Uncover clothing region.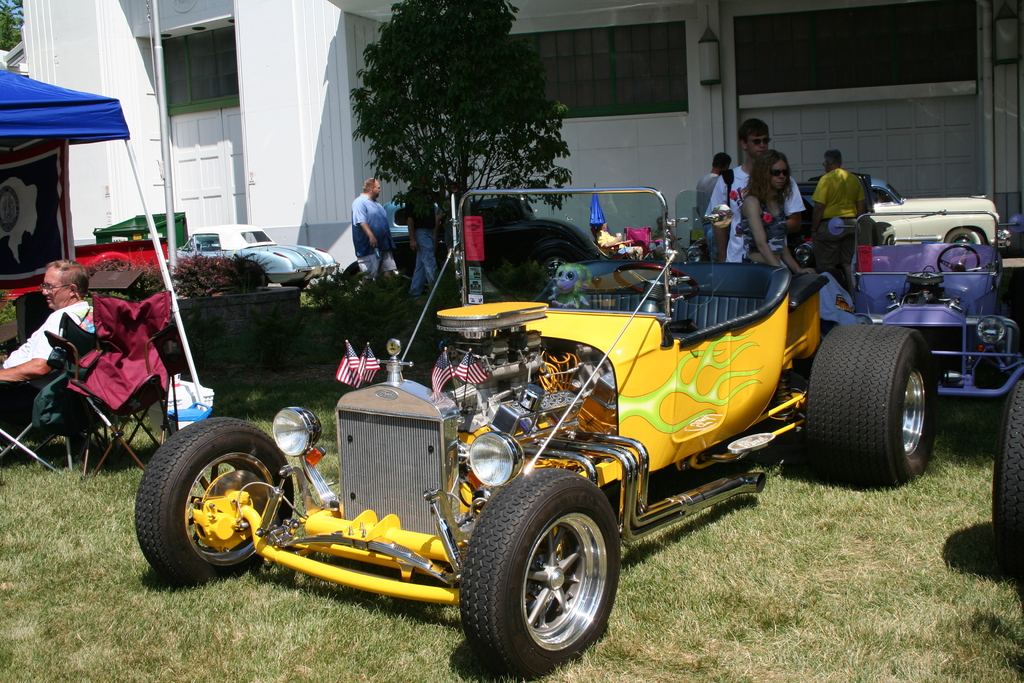
Uncovered: BBox(401, 183, 440, 293).
